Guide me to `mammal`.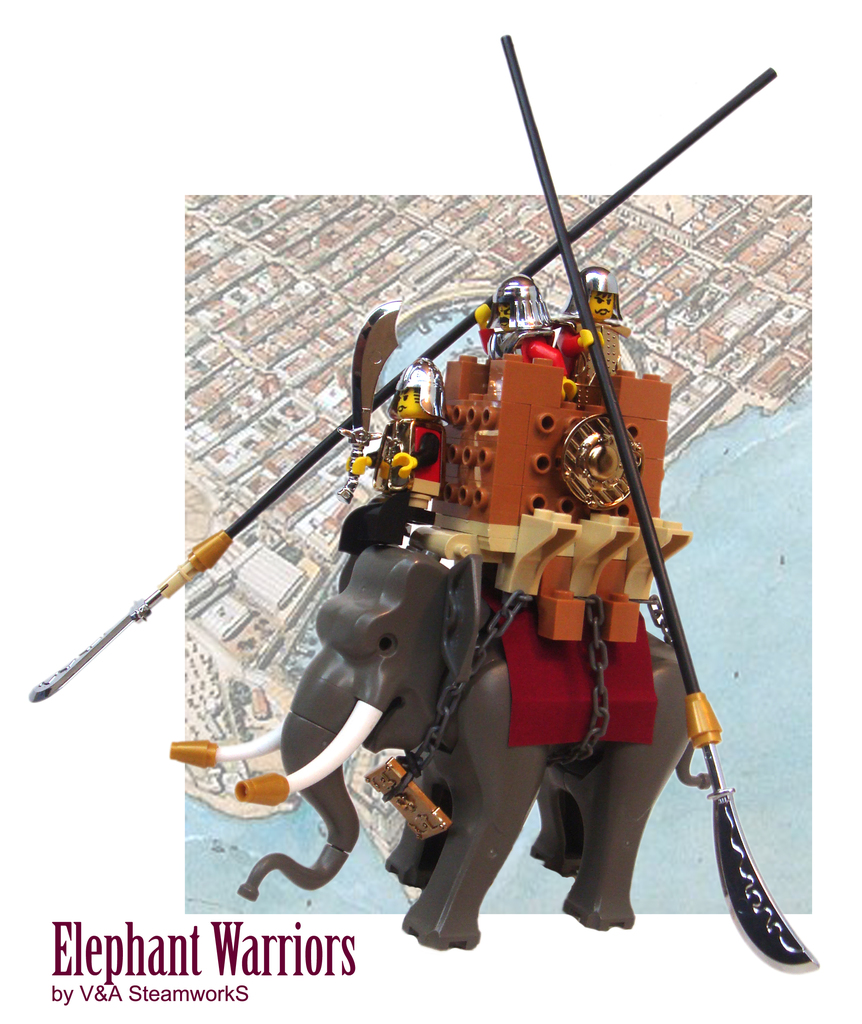
Guidance: pyautogui.locateOnScreen(245, 543, 703, 940).
